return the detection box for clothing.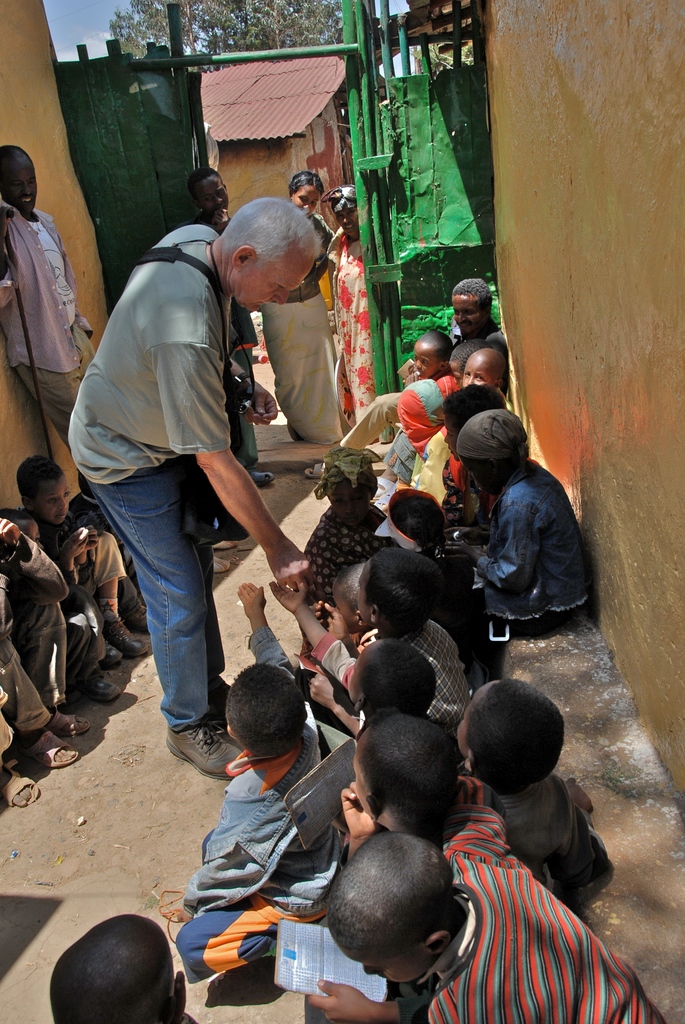
crop(326, 225, 375, 430).
